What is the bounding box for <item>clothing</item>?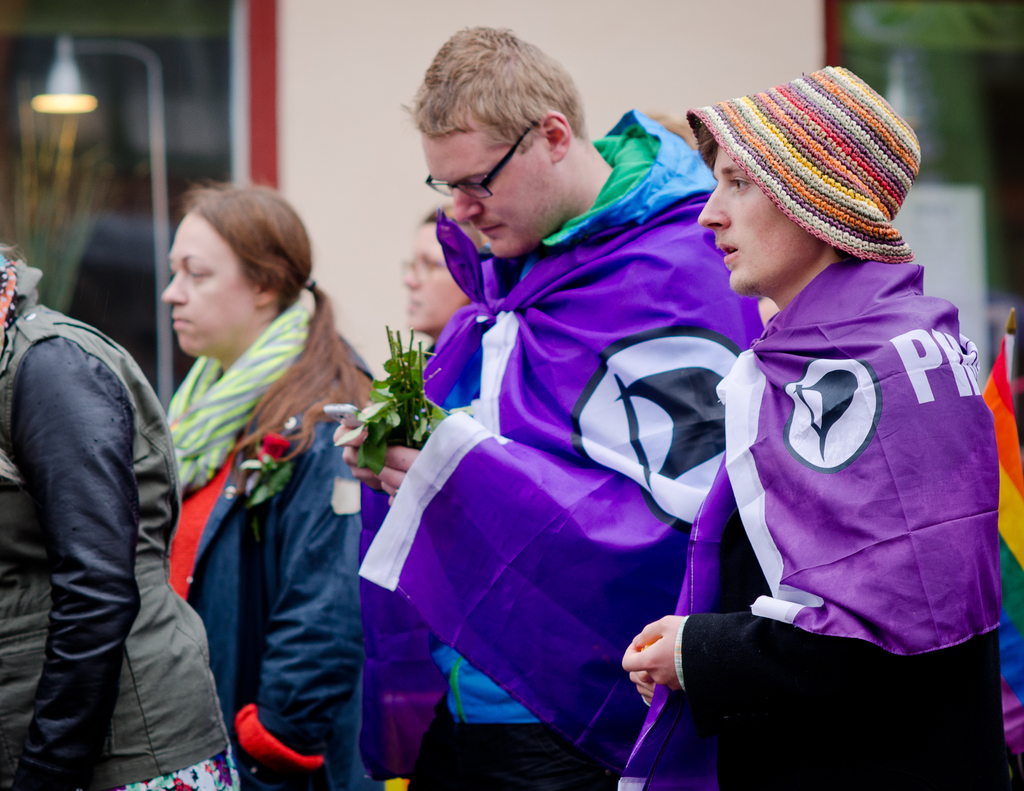
<box>639,156,995,762</box>.
